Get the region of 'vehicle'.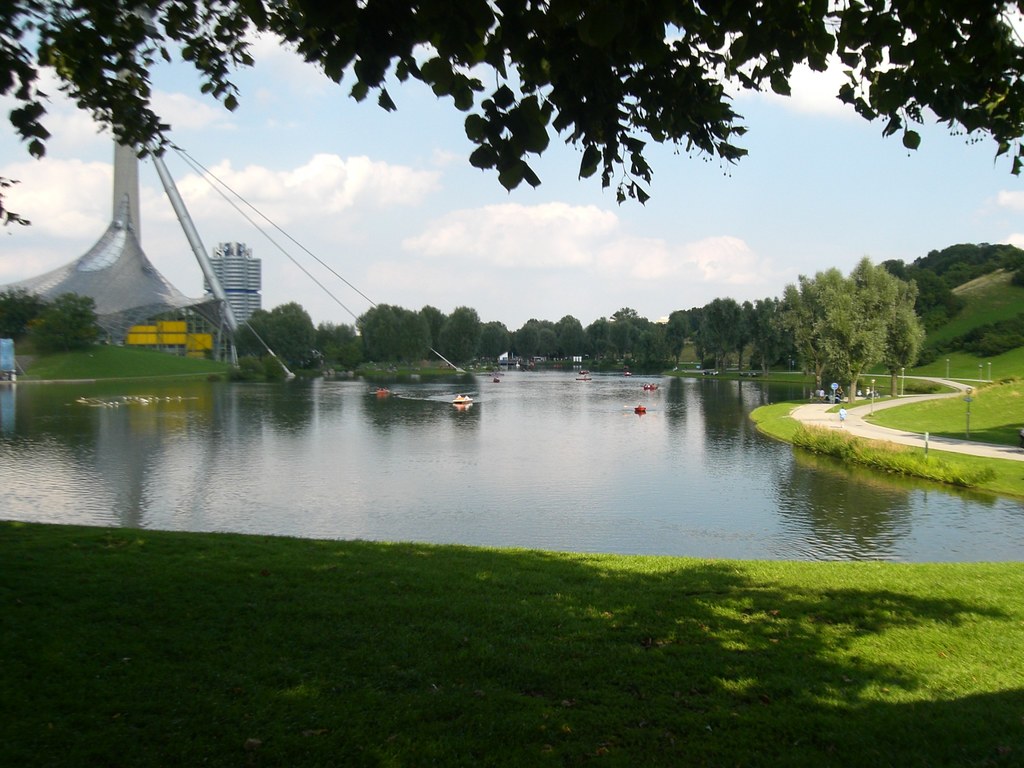
left=492, top=376, right=501, bottom=383.
